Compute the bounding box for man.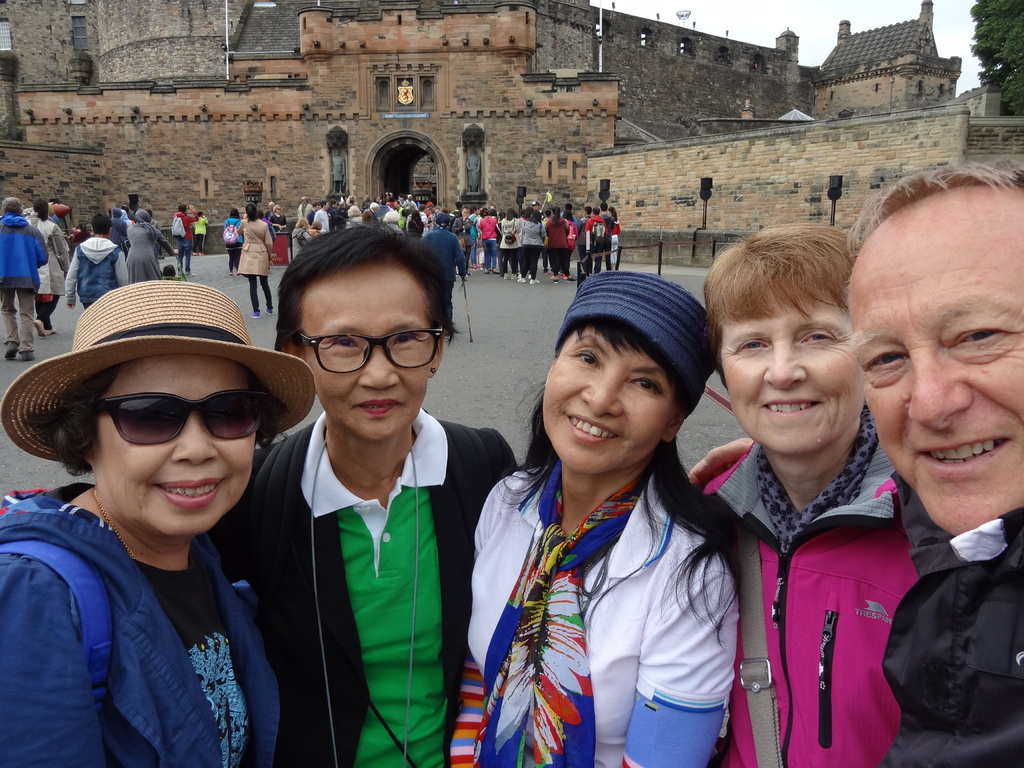
{"left": 531, "top": 200, "right": 547, "bottom": 273}.
